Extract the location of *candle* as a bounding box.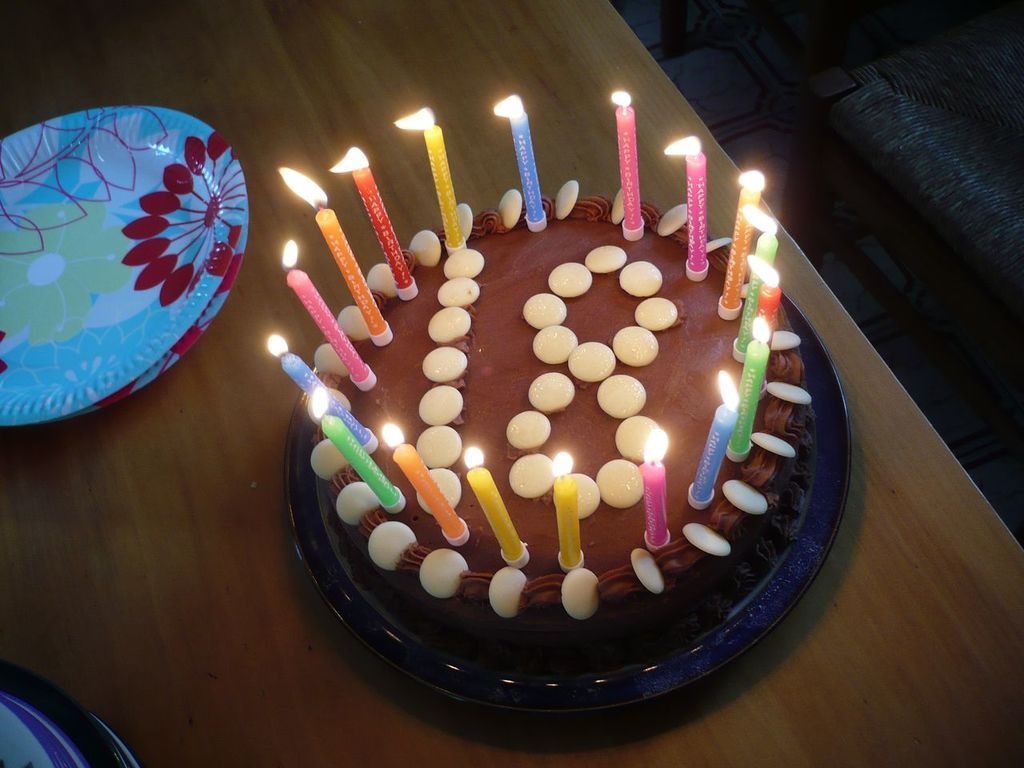
detection(558, 446, 583, 570).
